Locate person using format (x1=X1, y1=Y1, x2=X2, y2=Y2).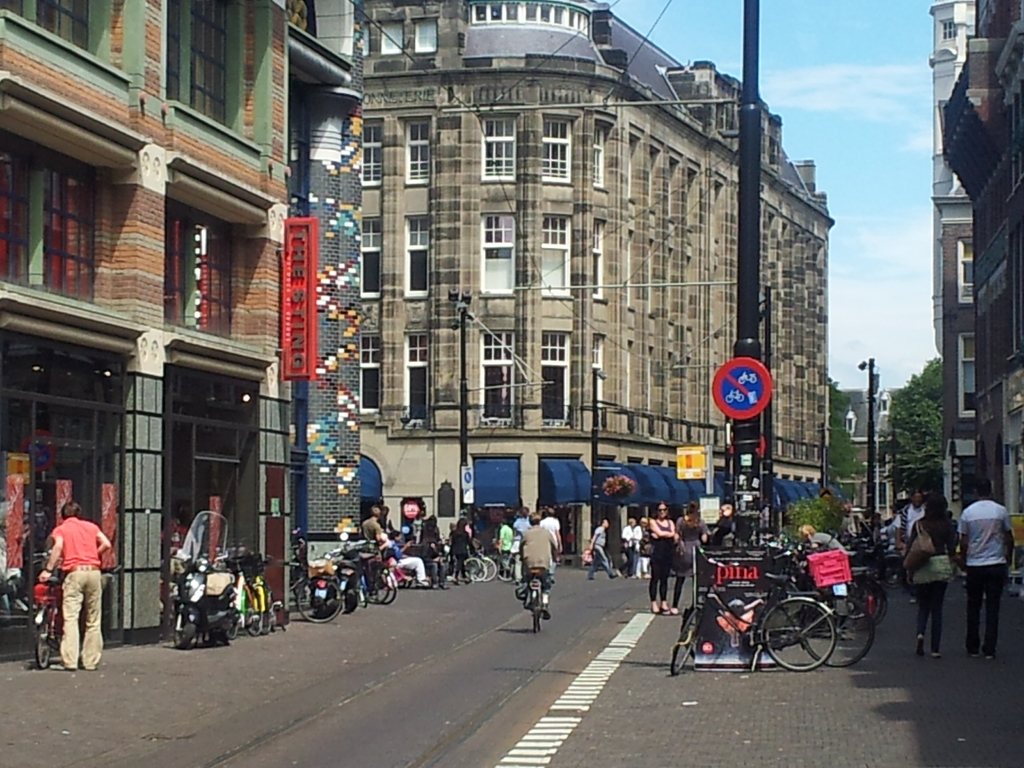
(x1=581, y1=519, x2=618, y2=579).
